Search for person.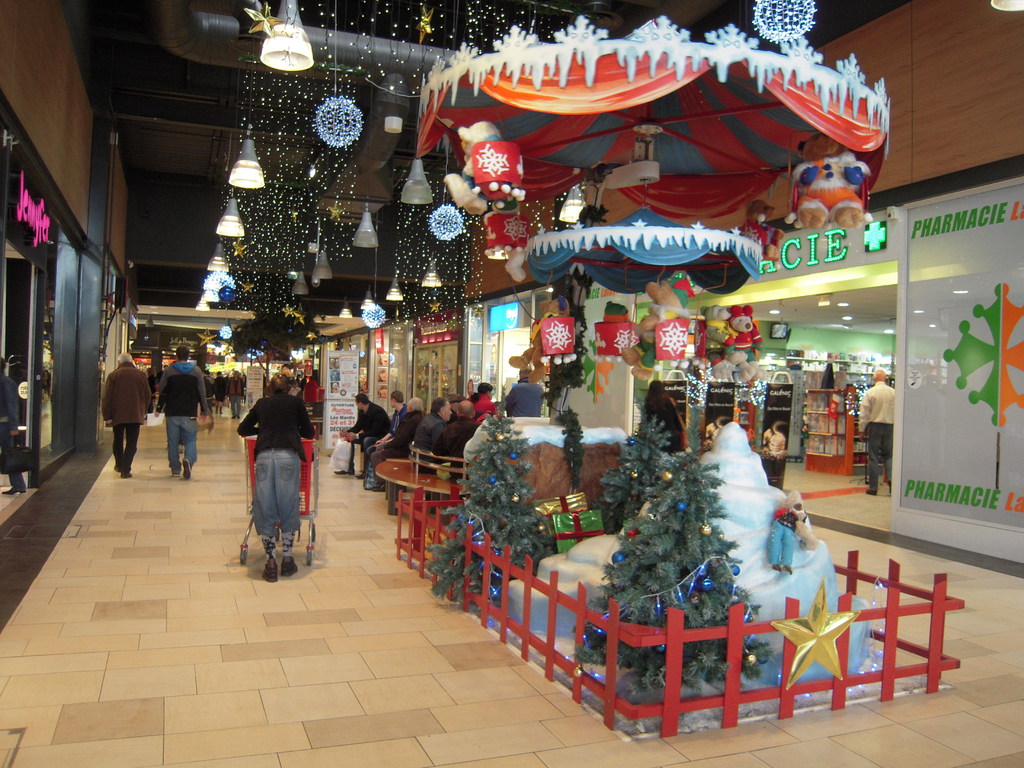
Found at [x1=858, y1=368, x2=895, y2=498].
